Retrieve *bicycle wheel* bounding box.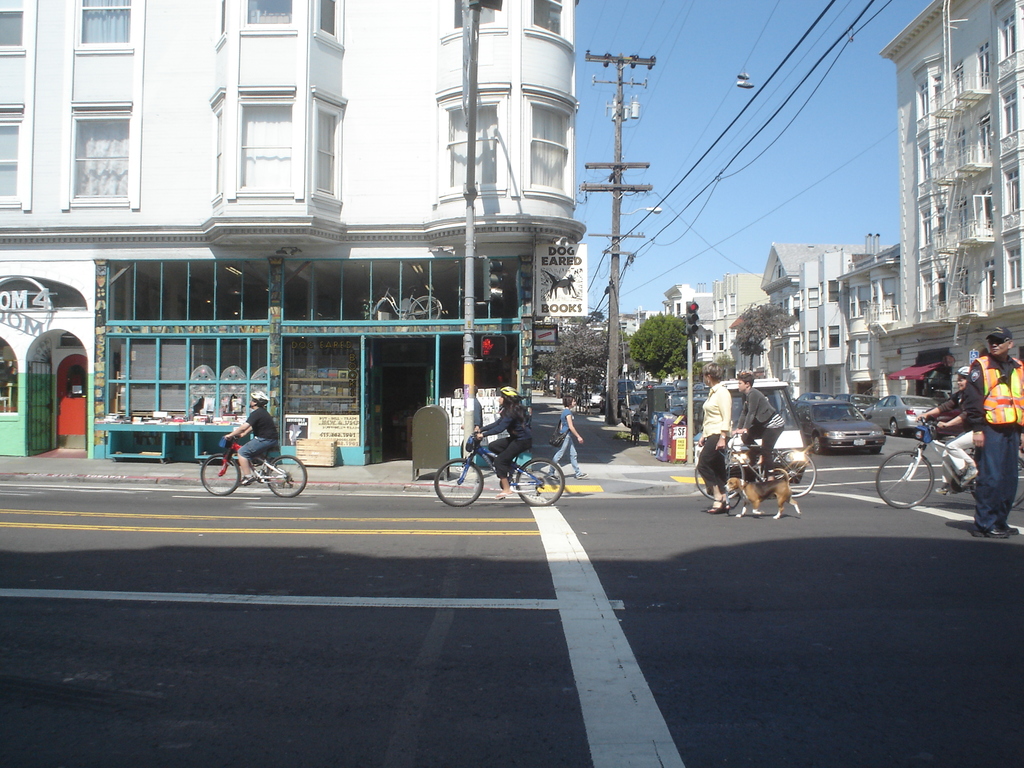
Bounding box: left=692, top=450, right=745, bottom=502.
